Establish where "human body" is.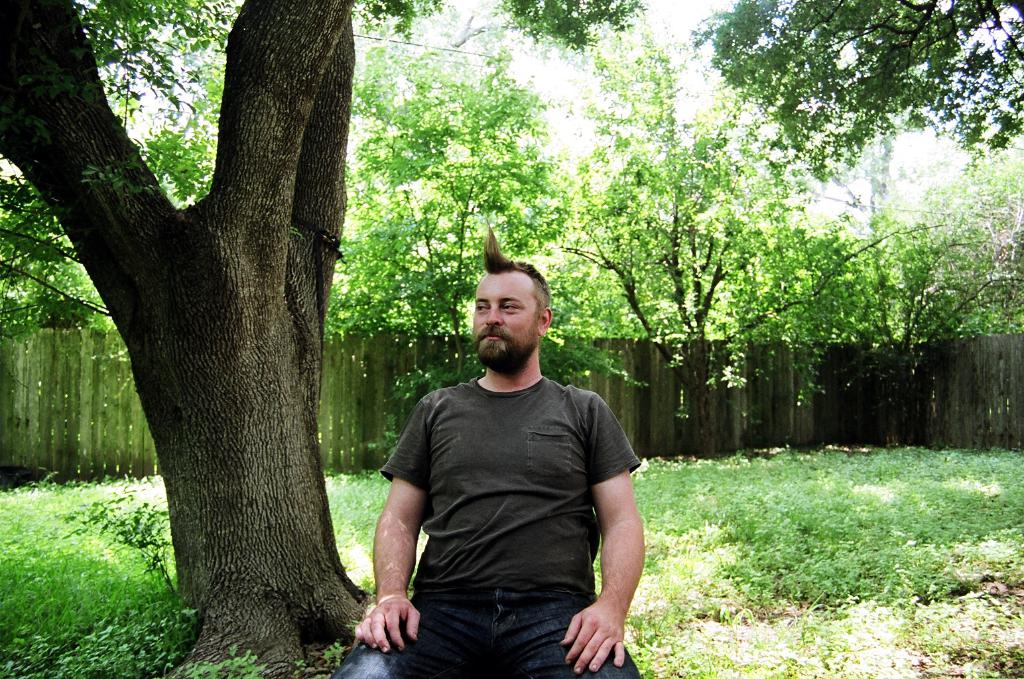
Established at bbox=[372, 306, 669, 670].
